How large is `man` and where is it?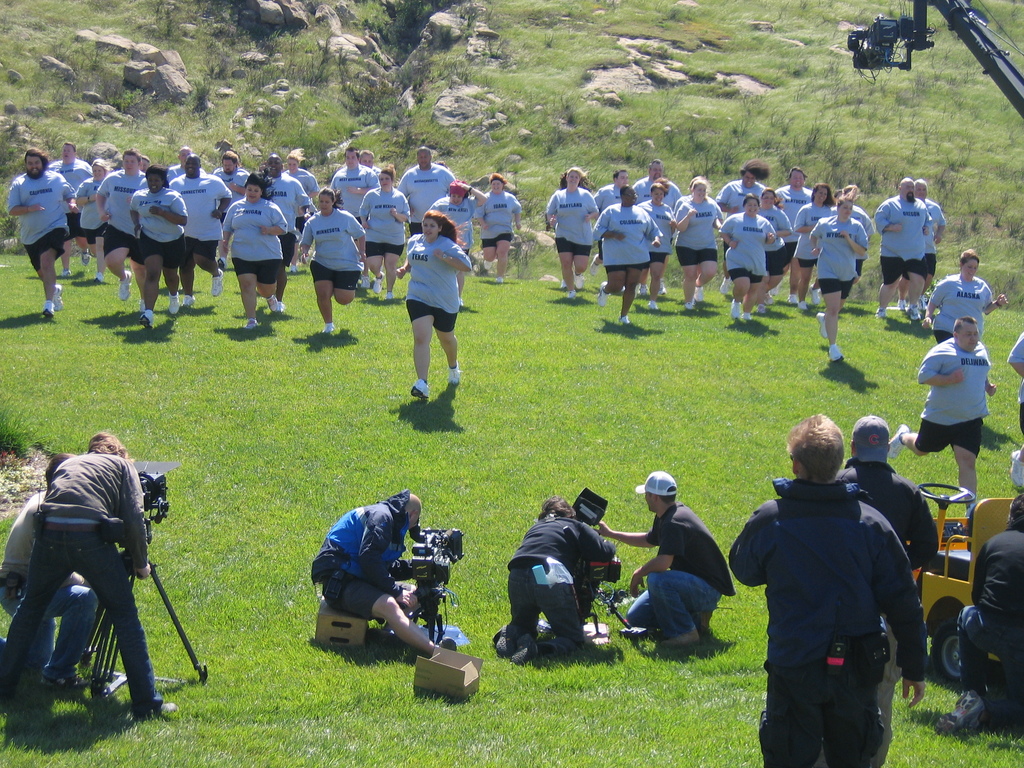
Bounding box: box=[165, 147, 206, 291].
